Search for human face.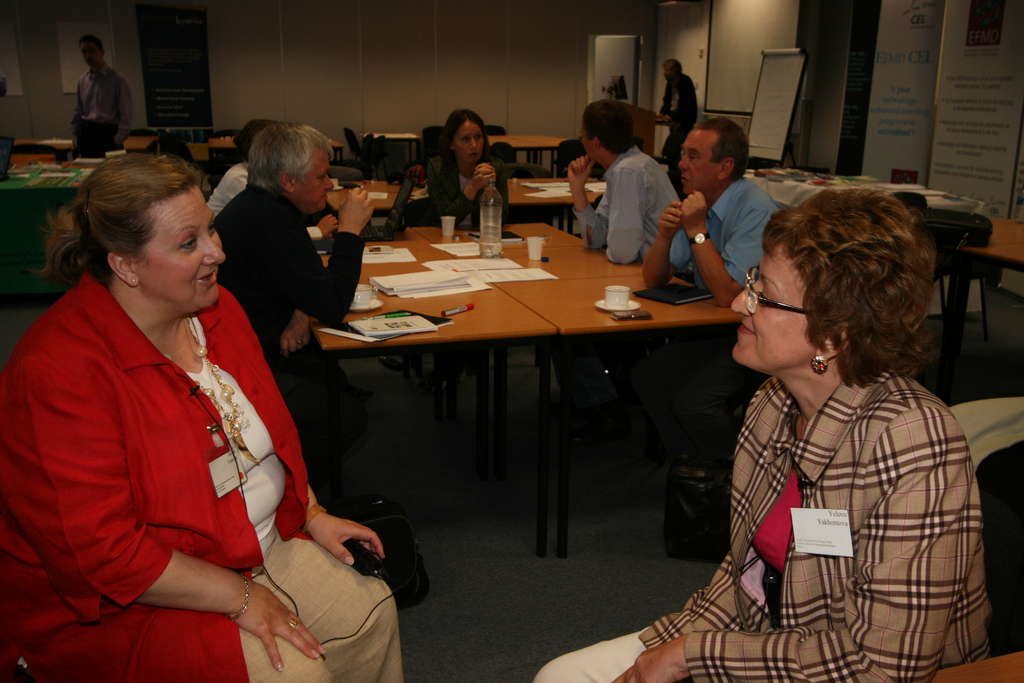
Found at [left=458, top=122, right=484, bottom=167].
